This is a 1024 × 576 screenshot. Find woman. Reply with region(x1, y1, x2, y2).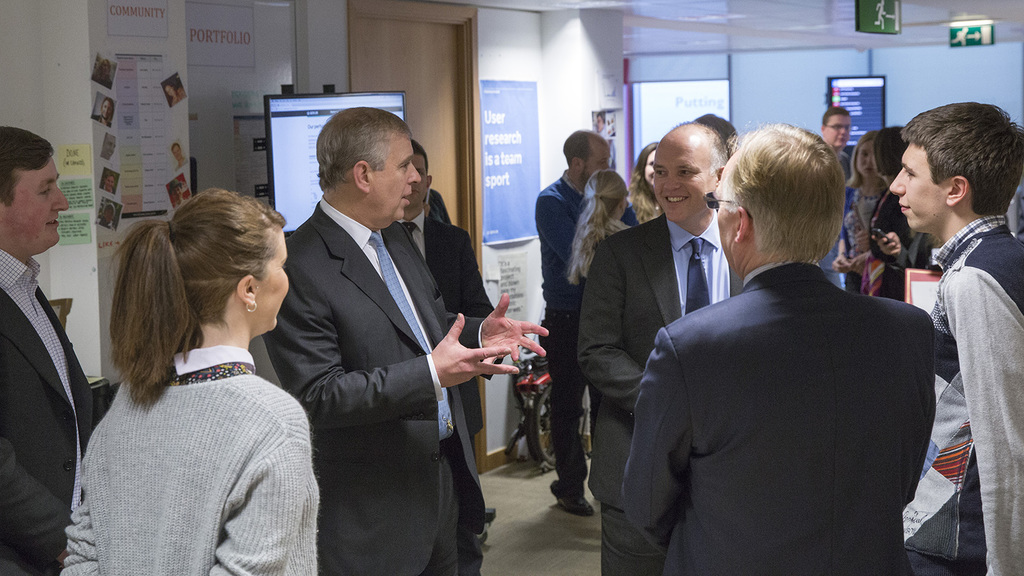
region(866, 120, 909, 298).
